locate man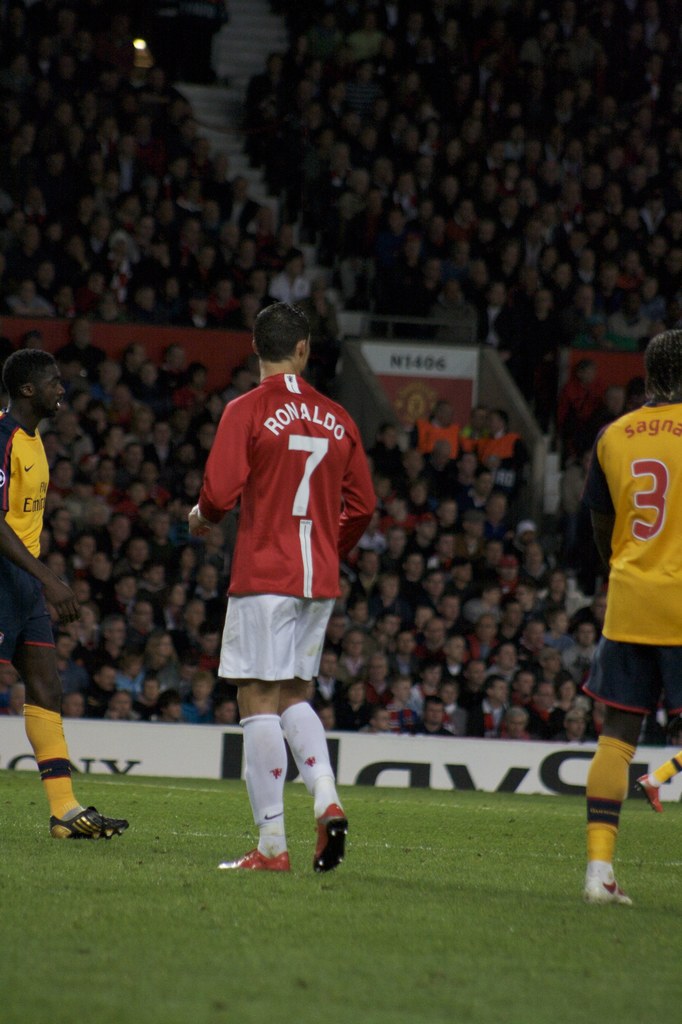
181:318:381:897
